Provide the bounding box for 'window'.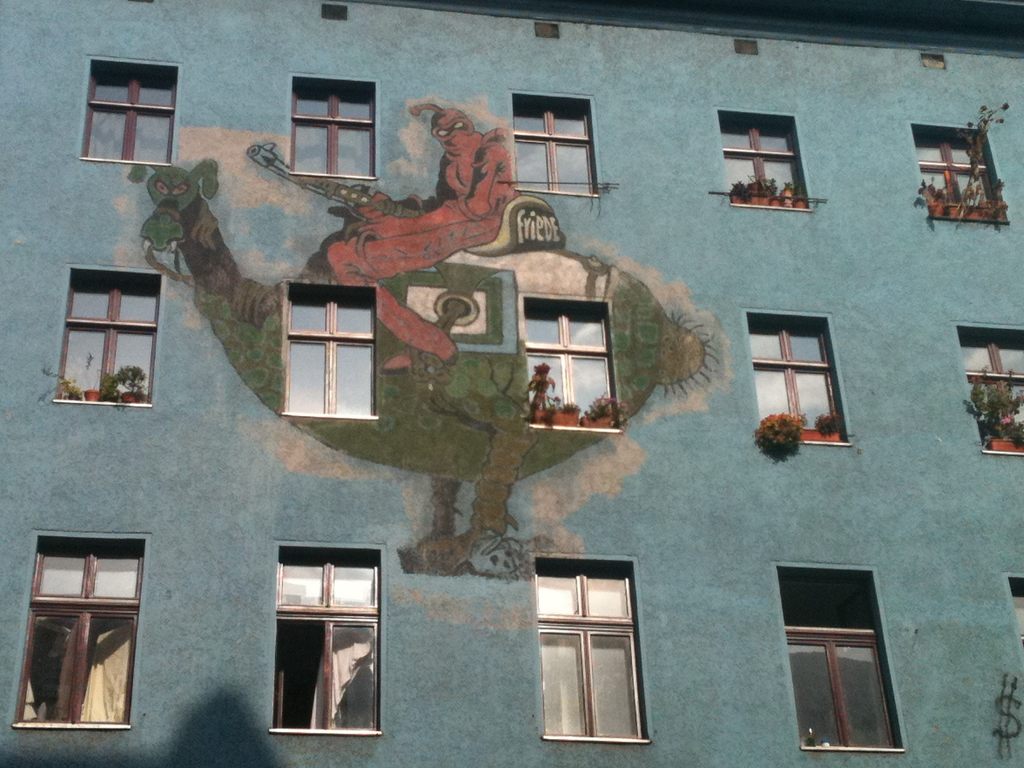
[952, 321, 1023, 452].
